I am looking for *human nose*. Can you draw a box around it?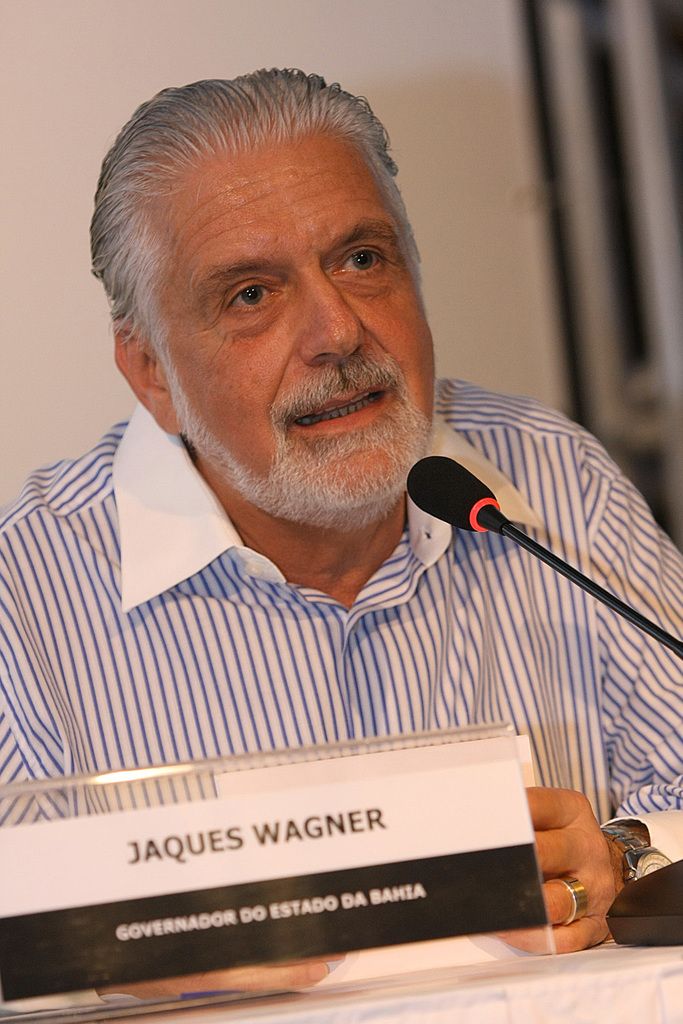
Sure, the bounding box is [left=295, top=266, right=369, bottom=368].
